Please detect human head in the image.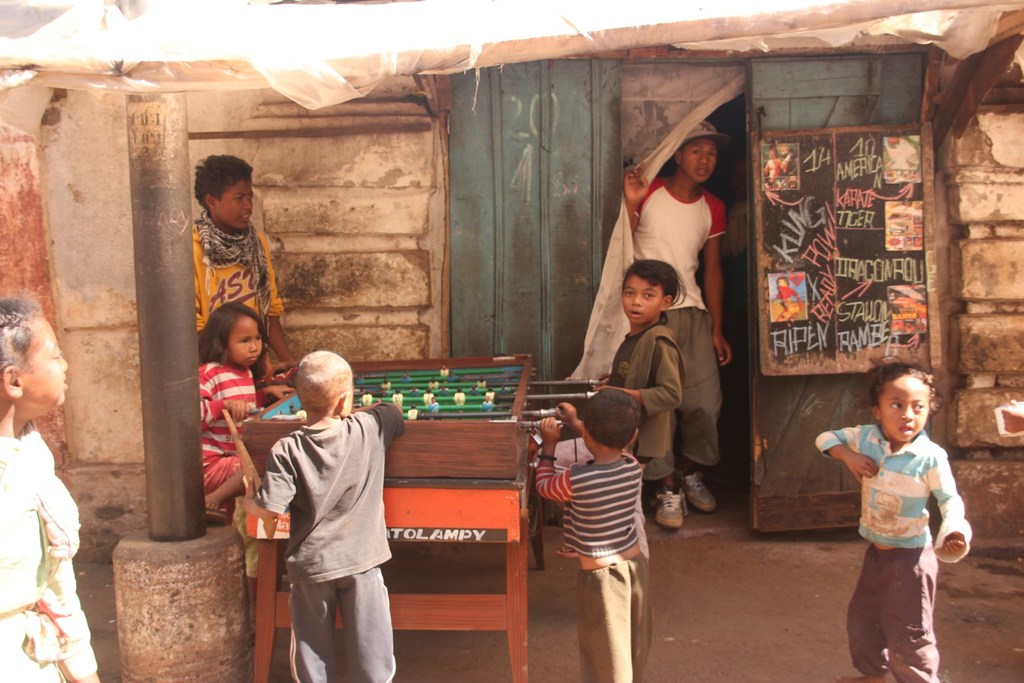
292/347/354/421.
